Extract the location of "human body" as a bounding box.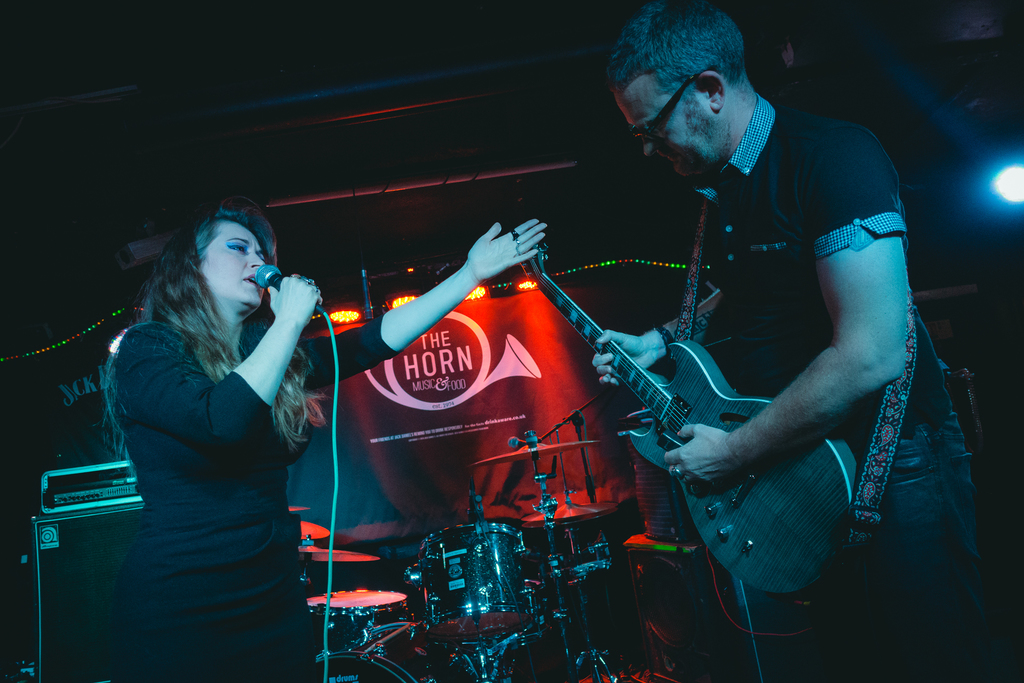
102,194,550,682.
